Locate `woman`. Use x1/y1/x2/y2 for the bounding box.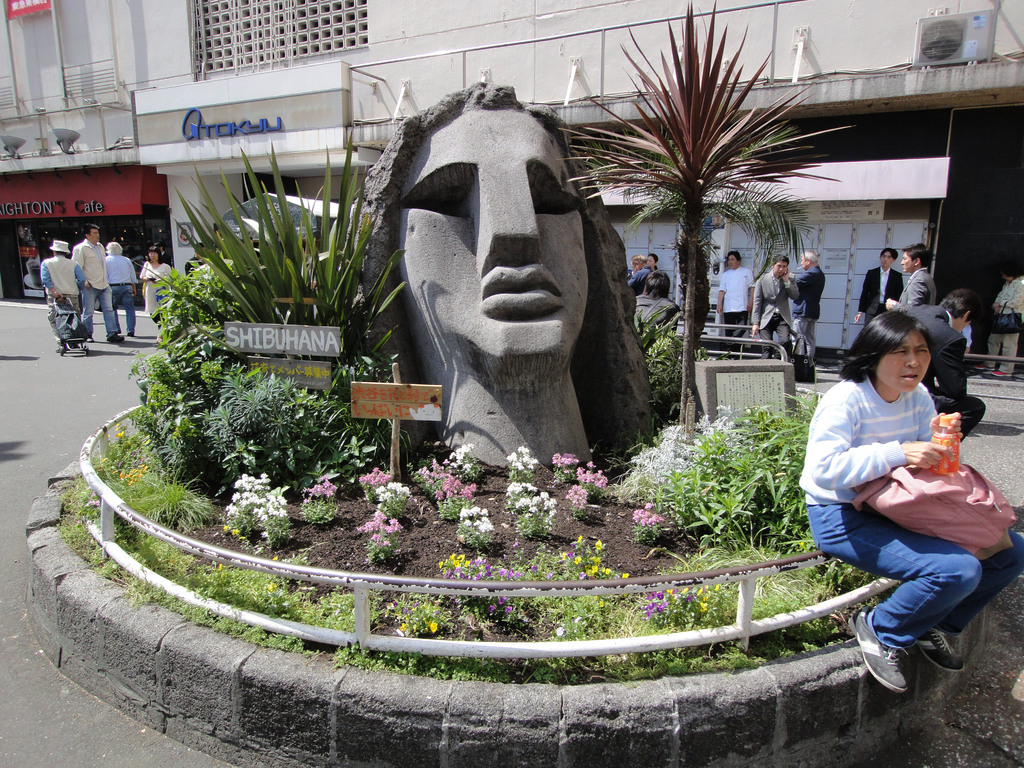
800/285/999/701.
